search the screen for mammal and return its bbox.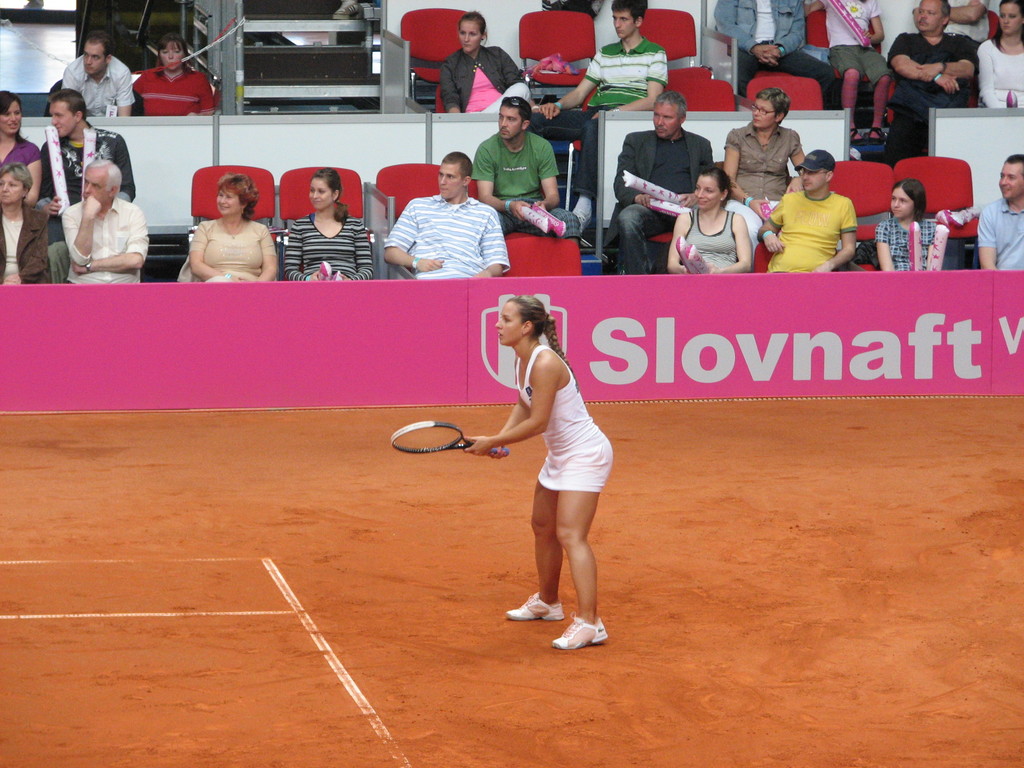
Found: 605:87:714:268.
